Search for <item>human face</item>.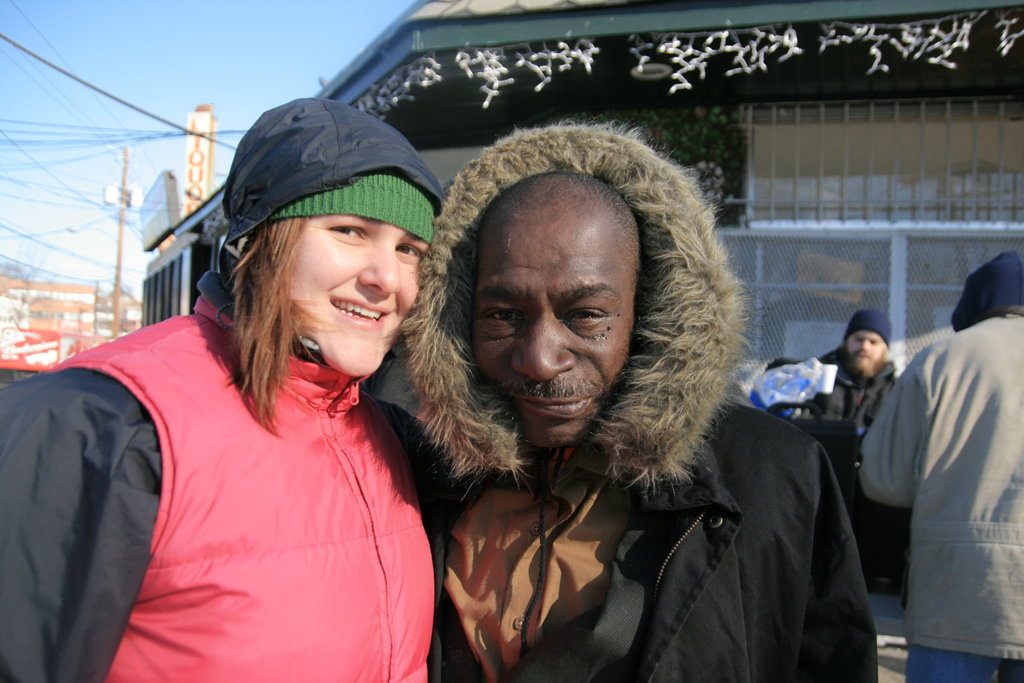
Found at [left=846, top=336, right=886, bottom=368].
